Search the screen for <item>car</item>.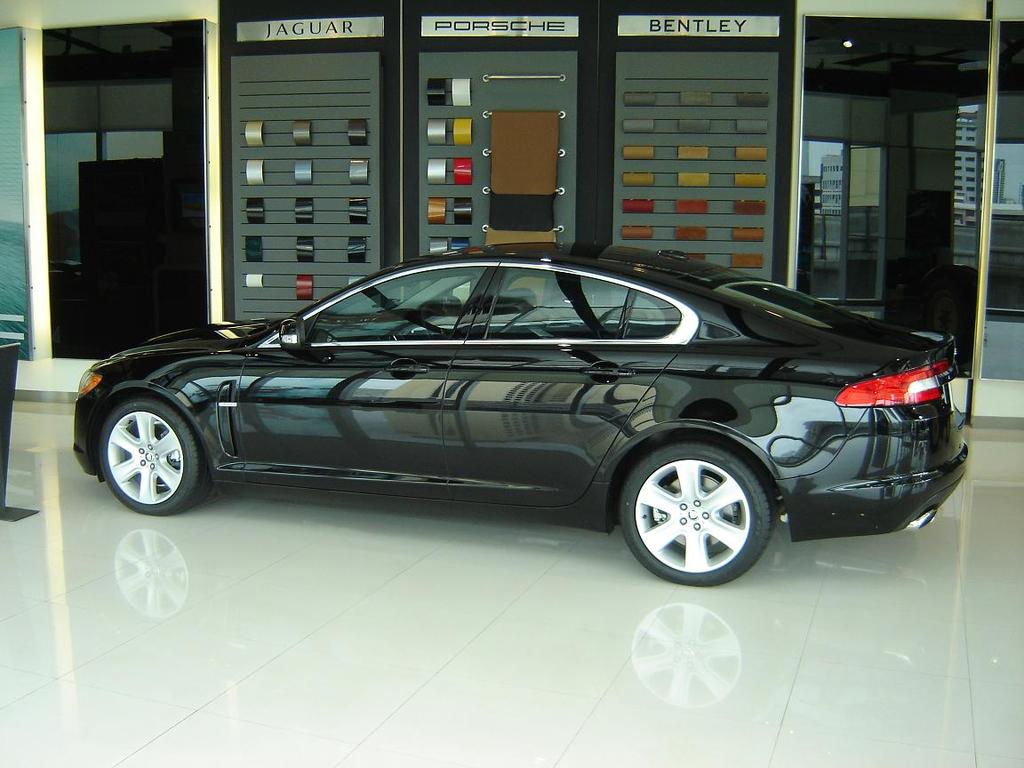
Found at x1=70 y1=242 x2=966 y2=584.
